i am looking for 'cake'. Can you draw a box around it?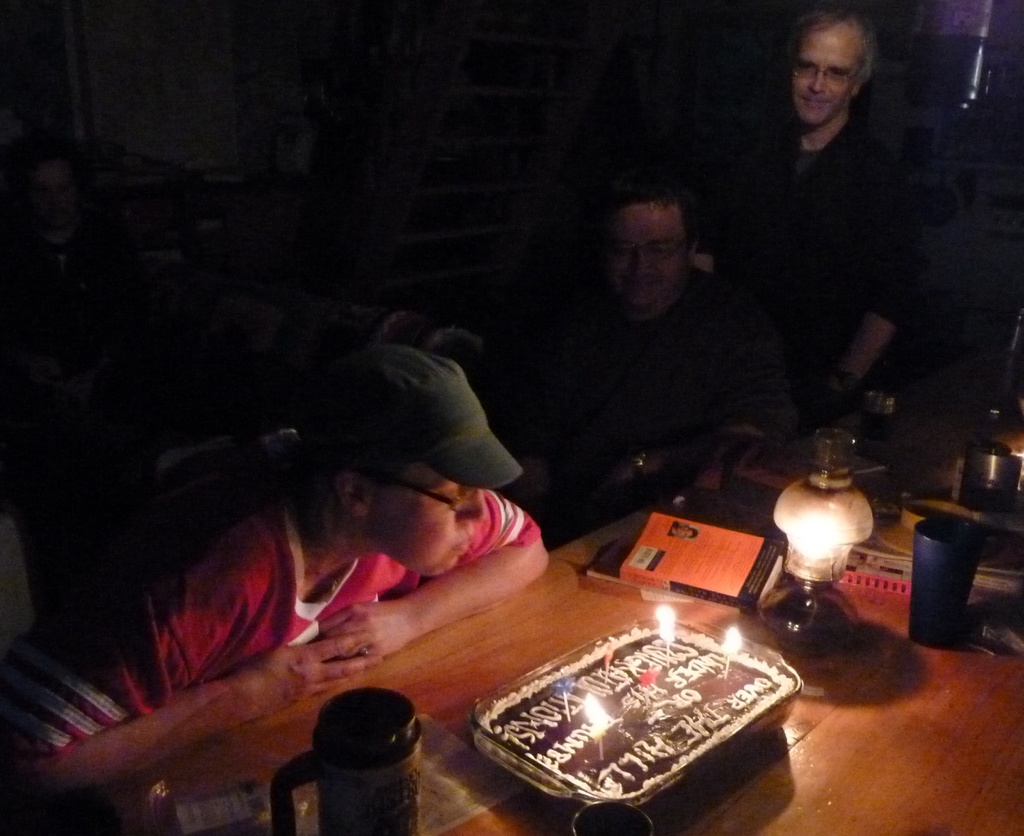
Sure, the bounding box is x1=471, y1=624, x2=796, y2=835.
